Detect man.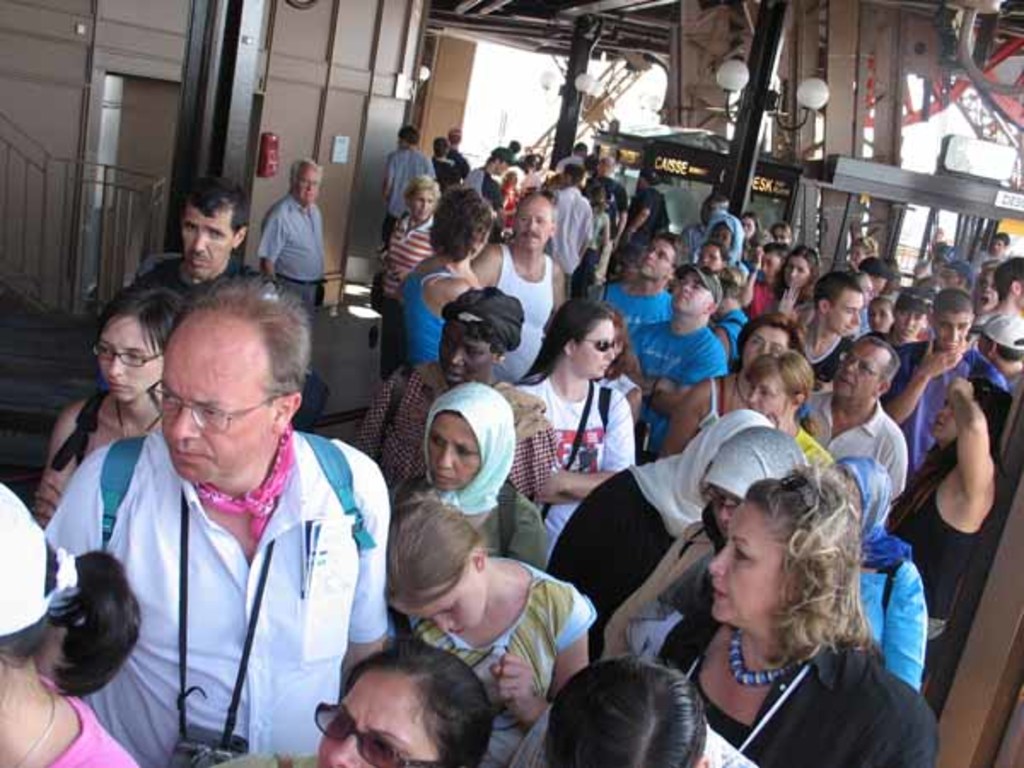
Detected at (676, 188, 739, 261).
